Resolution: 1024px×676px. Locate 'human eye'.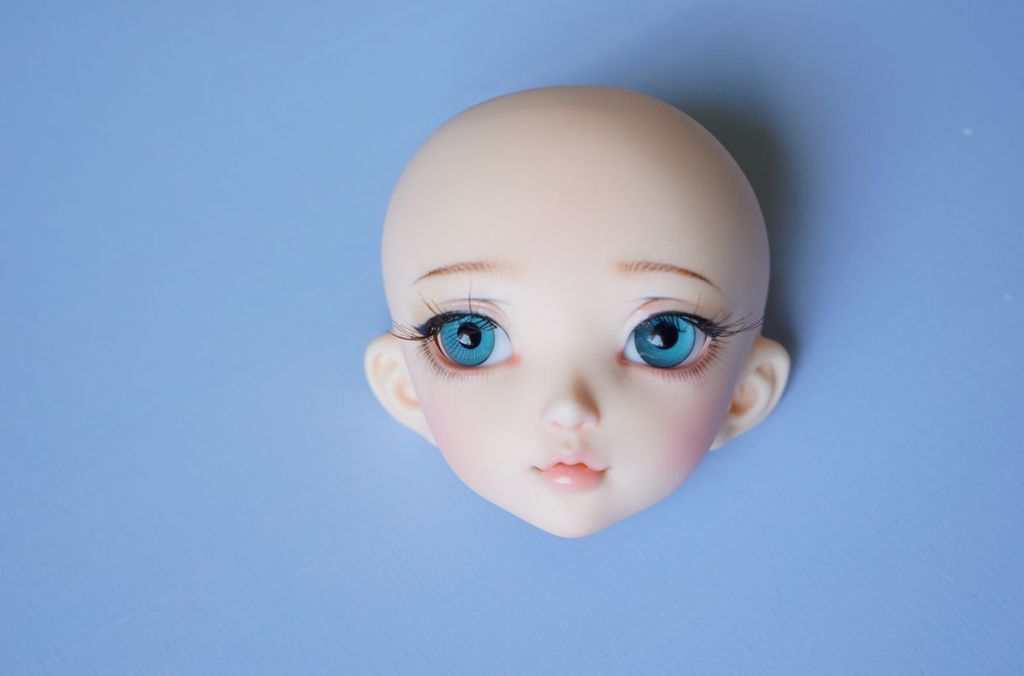
l=614, t=289, r=768, b=382.
